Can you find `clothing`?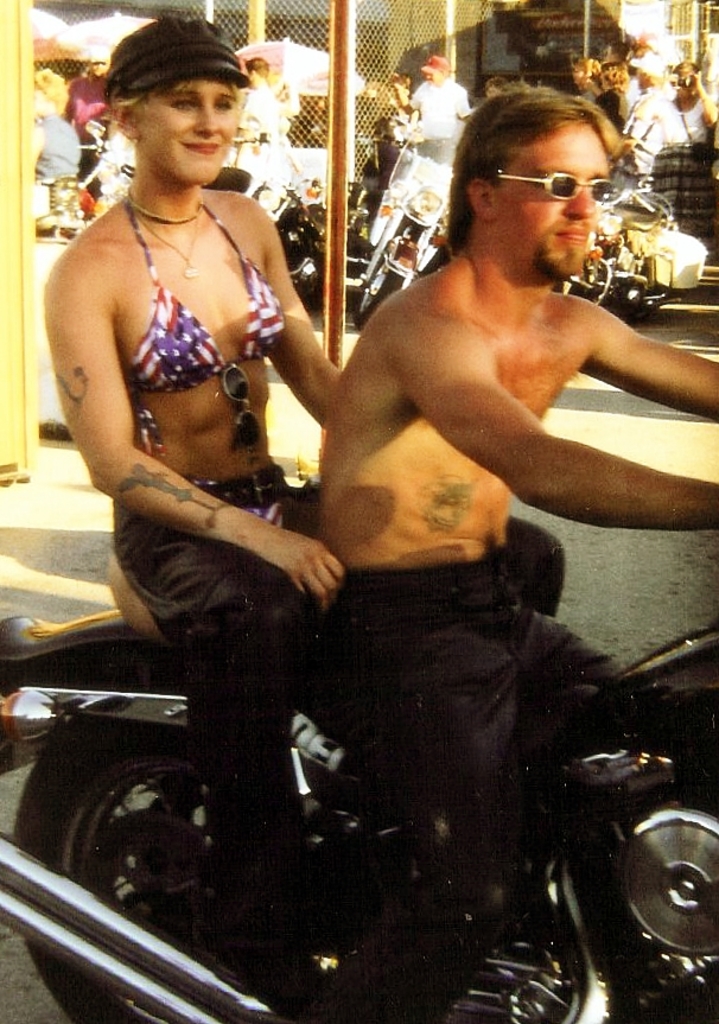
Yes, bounding box: {"x1": 30, "y1": 117, "x2": 76, "y2": 214}.
